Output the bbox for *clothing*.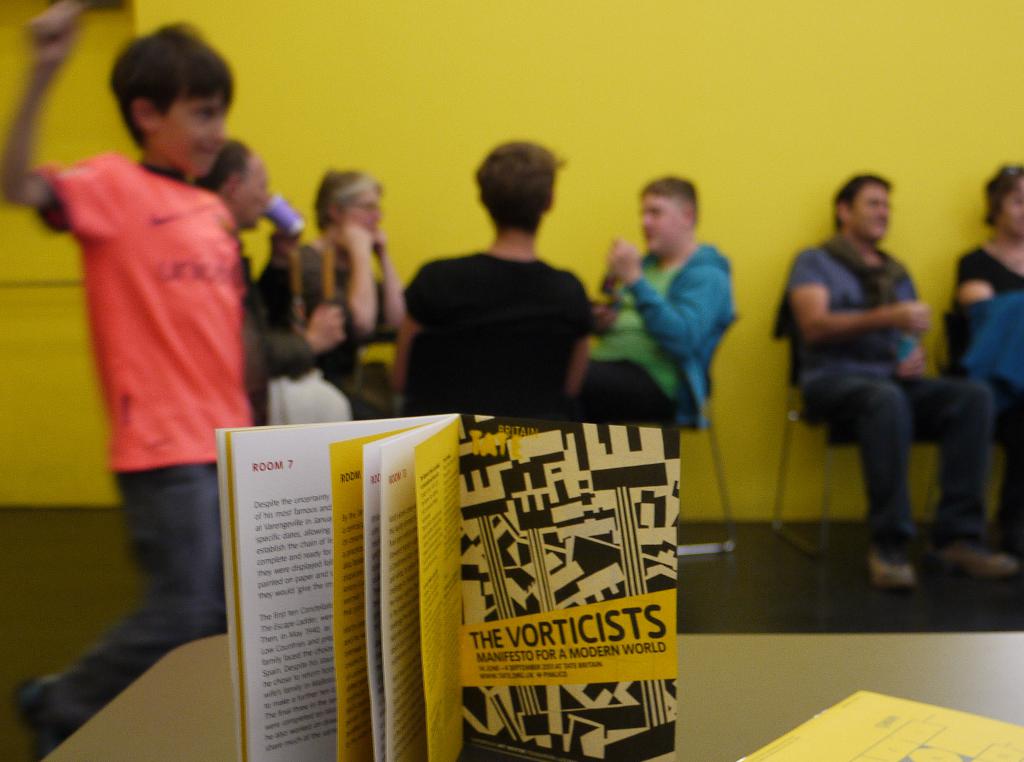
bbox(582, 250, 733, 428).
